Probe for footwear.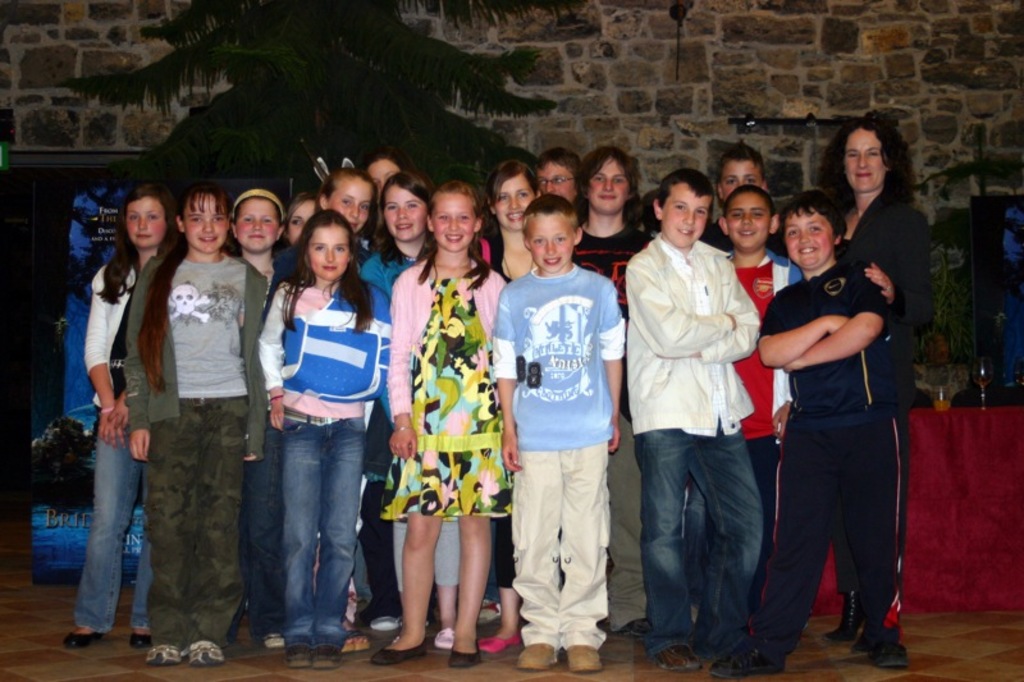
Probe result: 433, 628, 449, 649.
